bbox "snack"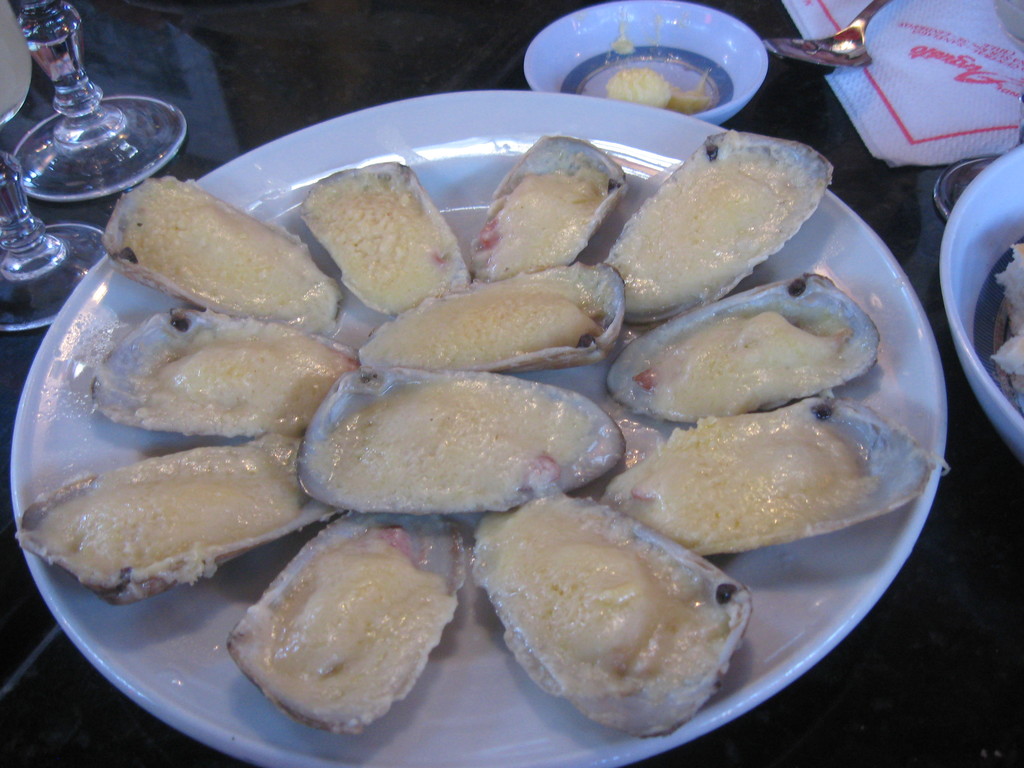
BBox(292, 168, 465, 317)
